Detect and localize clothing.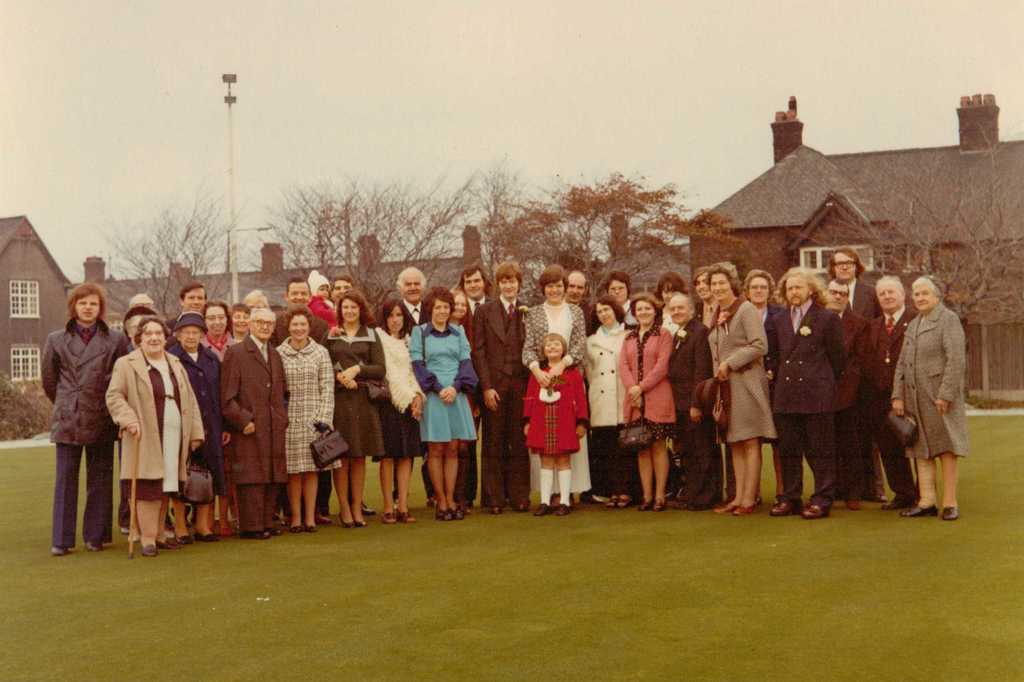
Localized at select_region(516, 293, 589, 497).
